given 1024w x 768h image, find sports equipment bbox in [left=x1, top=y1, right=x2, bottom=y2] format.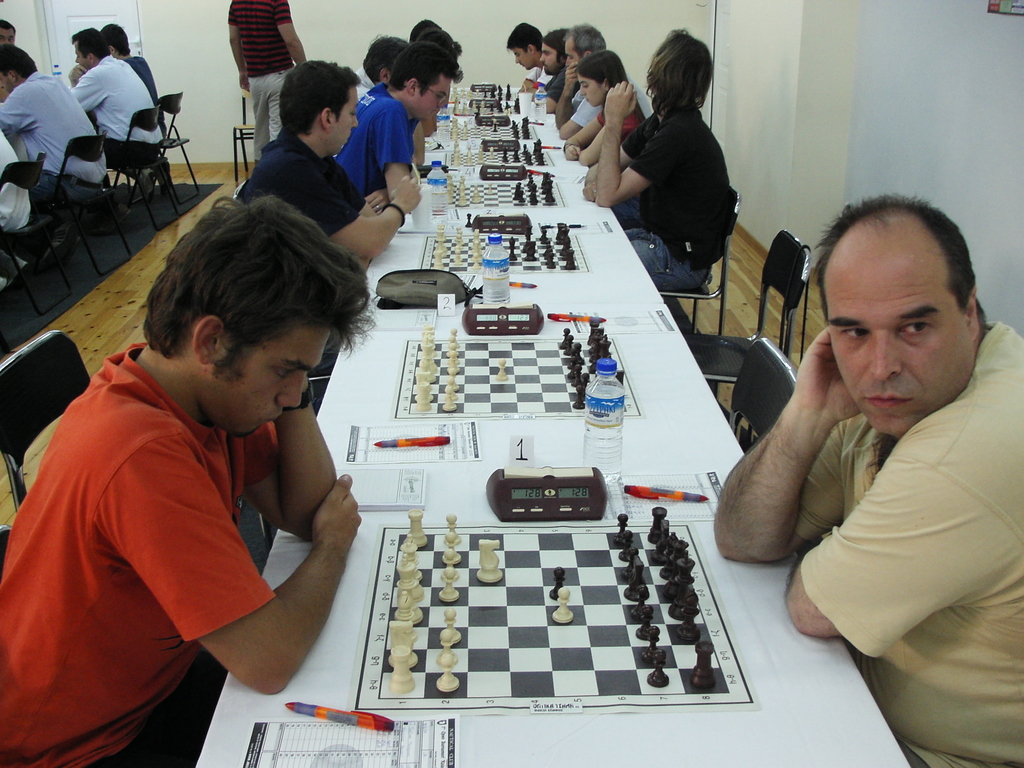
[left=445, top=171, right=566, bottom=208].
